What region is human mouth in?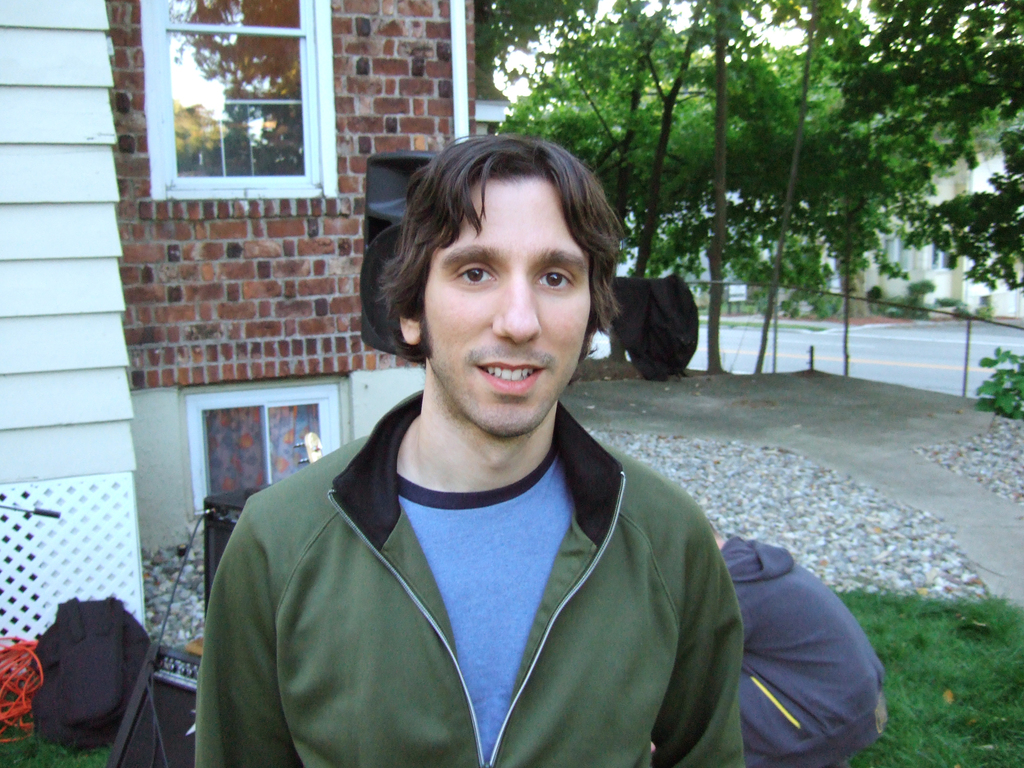
Rect(474, 362, 545, 395).
